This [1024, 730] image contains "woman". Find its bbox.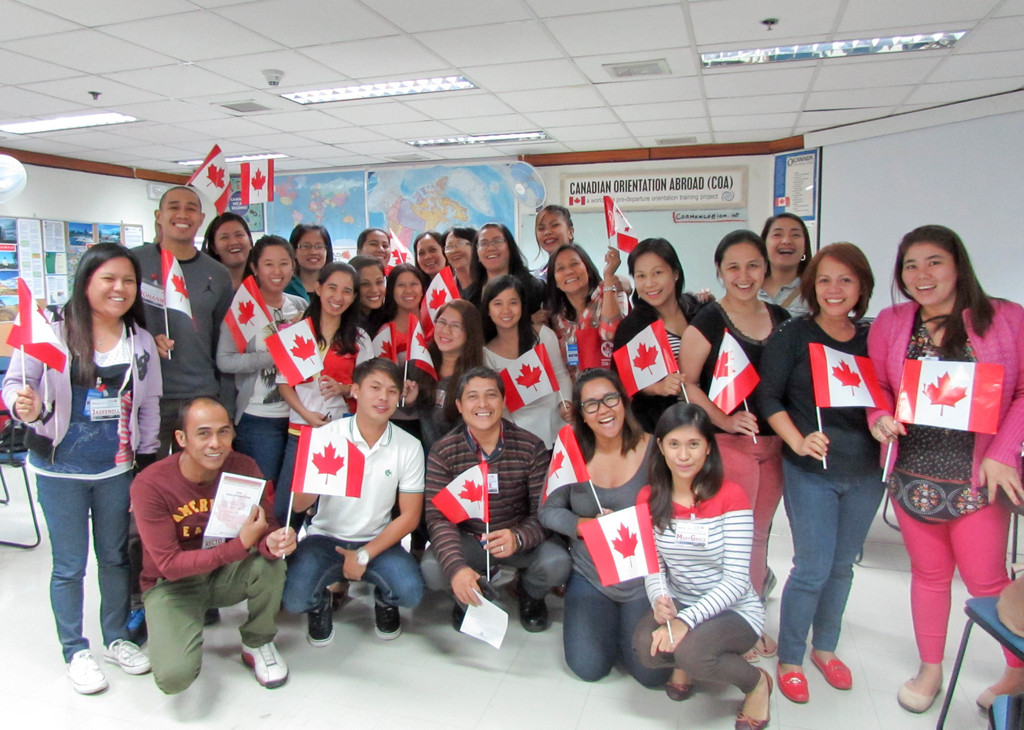
select_region(344, 247, 385, 327).
